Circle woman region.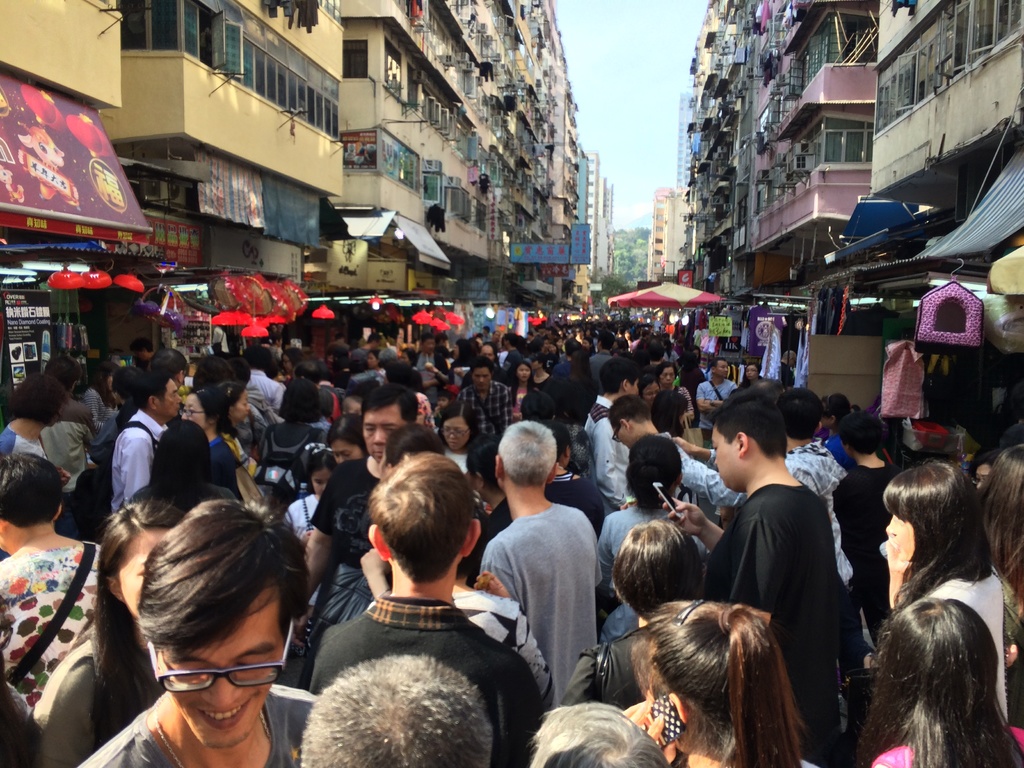
Region: (x1=398, y1=348, x2=418, y2=365).
